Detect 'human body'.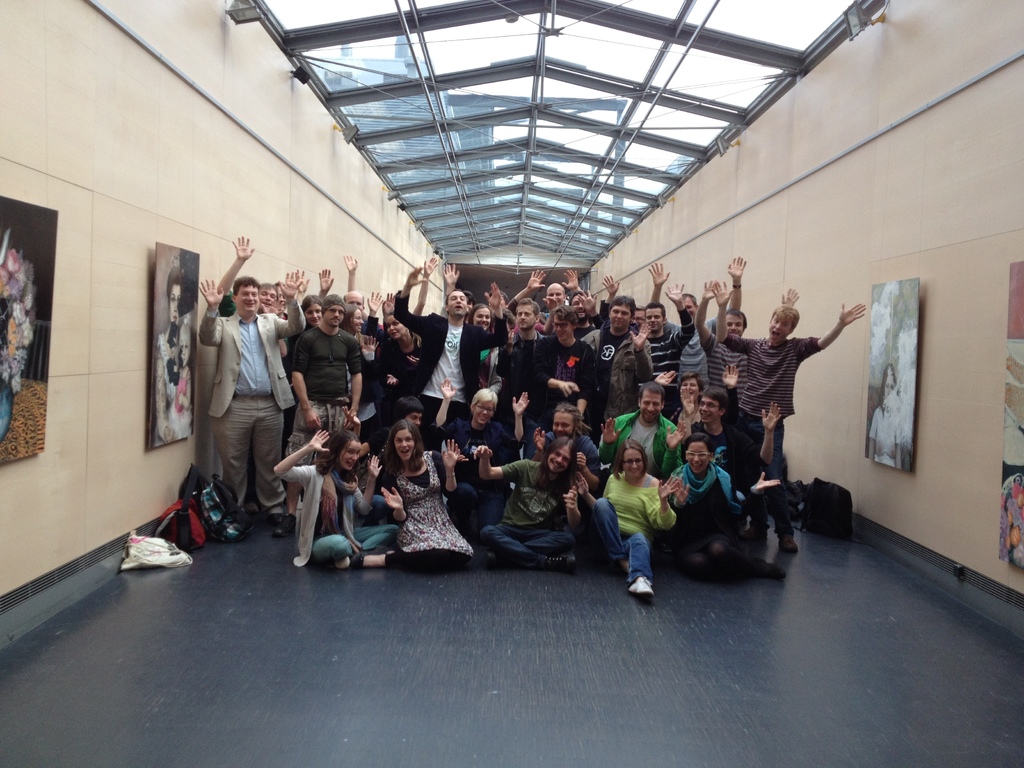
Detected at (643,282,694,415).
